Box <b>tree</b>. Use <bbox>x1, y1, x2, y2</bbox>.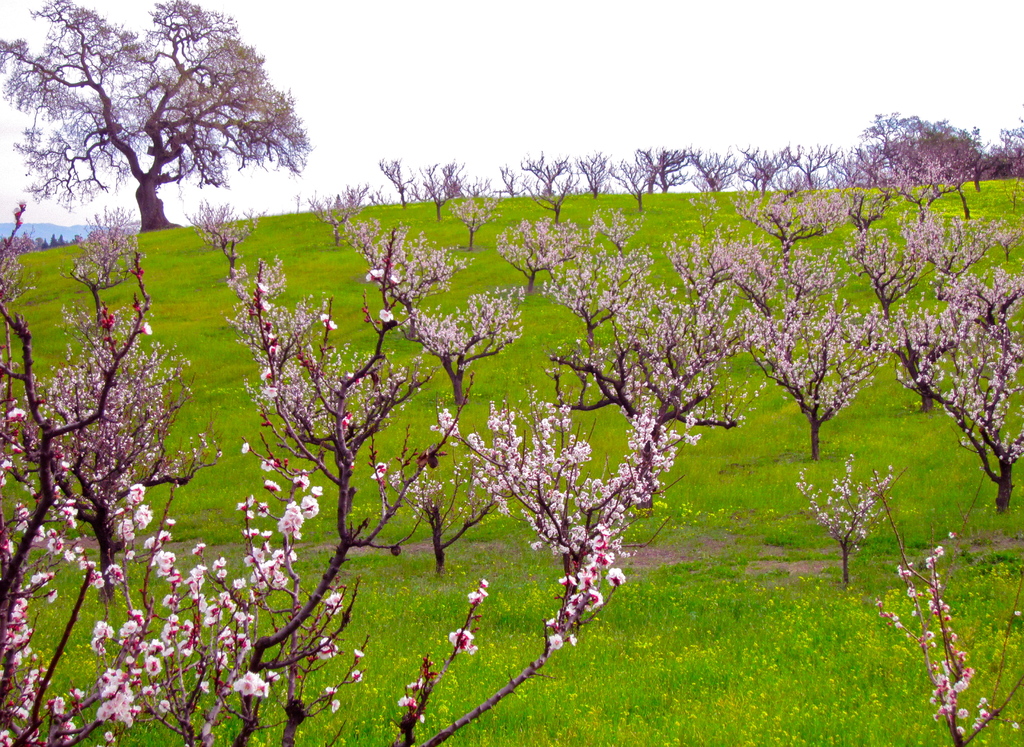
<bbox>997, 121, 1023, 197</bbox>.
